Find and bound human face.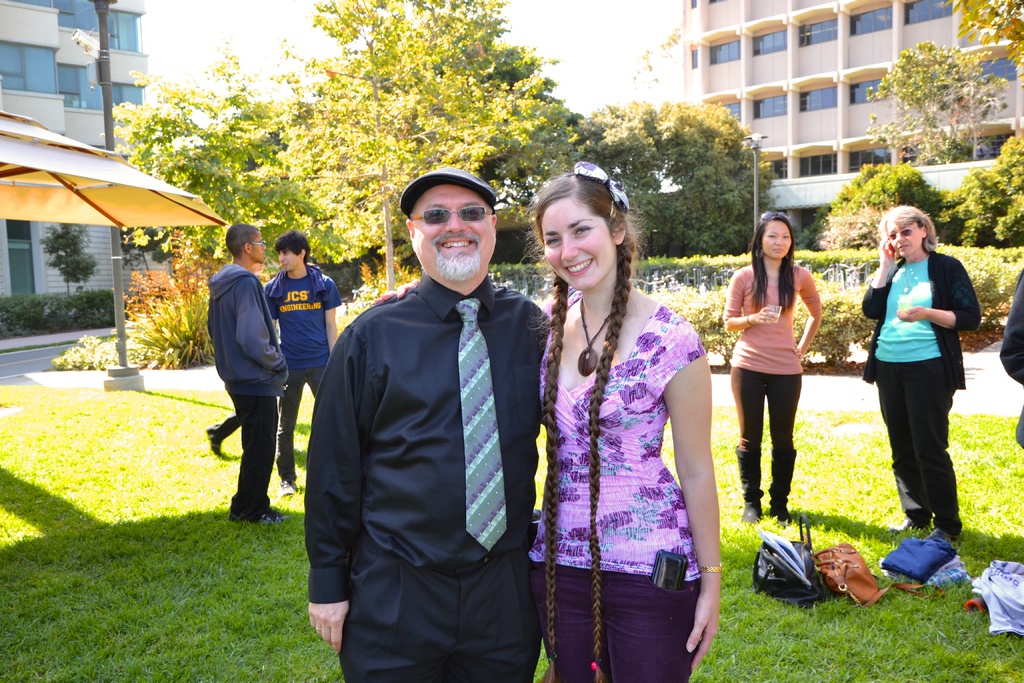
Bound: select_region(415, 185, 501, 284).
